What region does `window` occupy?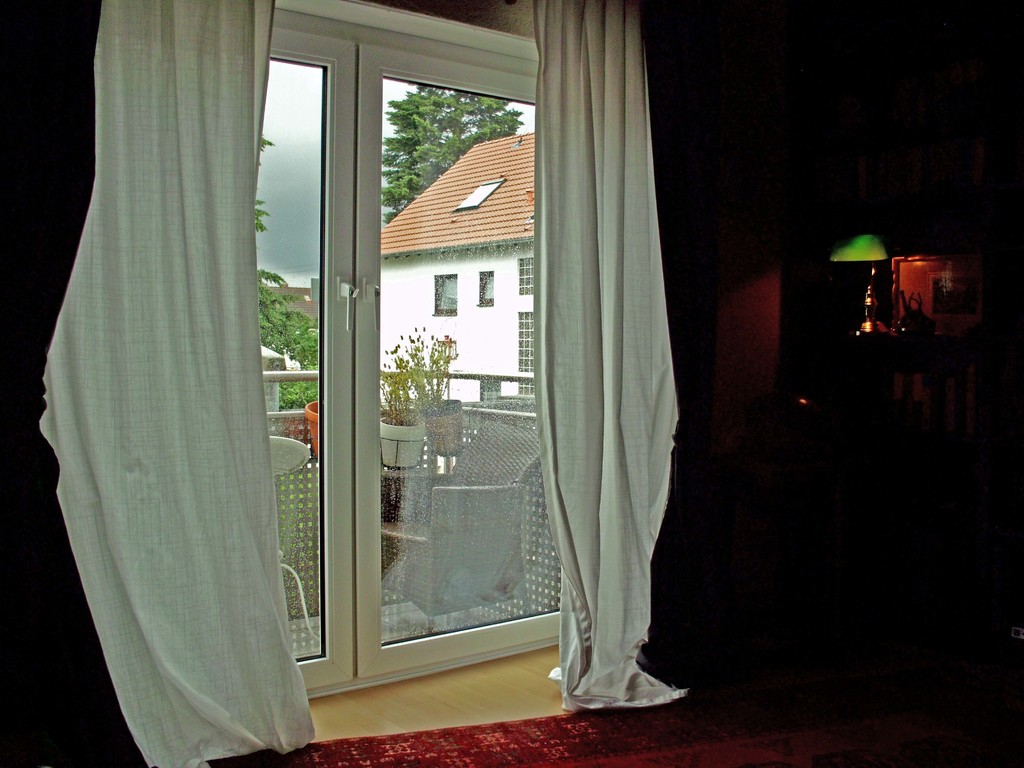
bbox=(46, 0, 735, 725).
